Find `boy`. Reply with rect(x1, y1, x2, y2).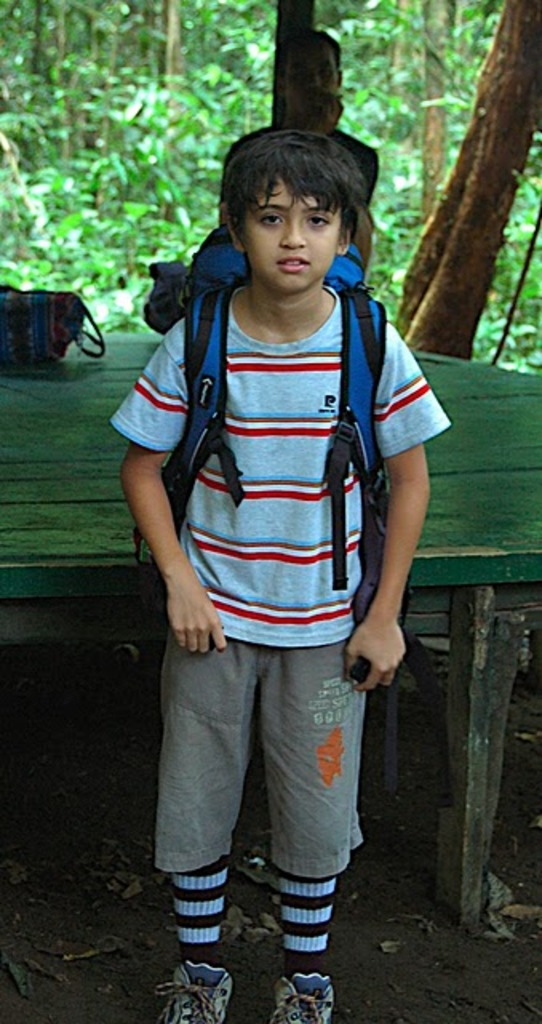
rect(93, 125, 422, 922).
